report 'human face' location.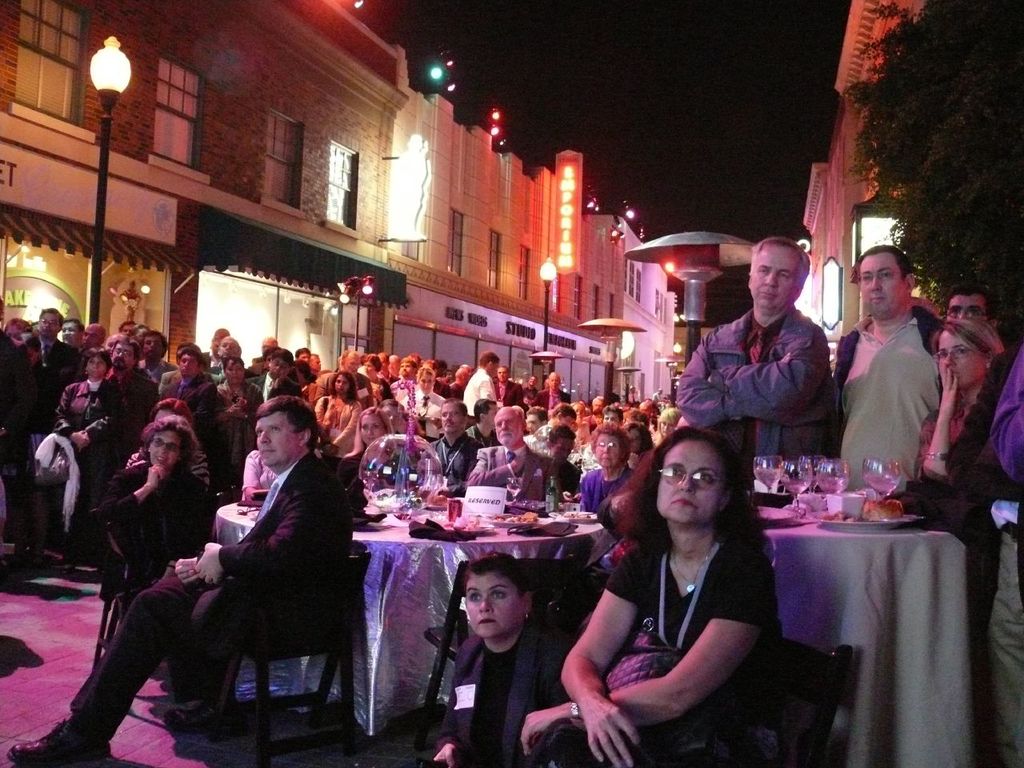
Report: [145,337,162,360].
